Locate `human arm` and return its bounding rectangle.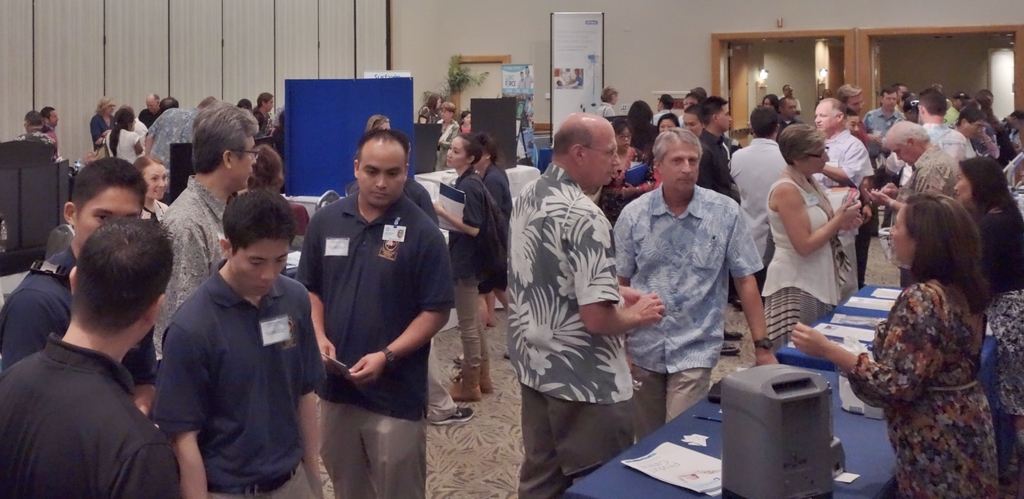
detection(292, 214, 342, 375).
